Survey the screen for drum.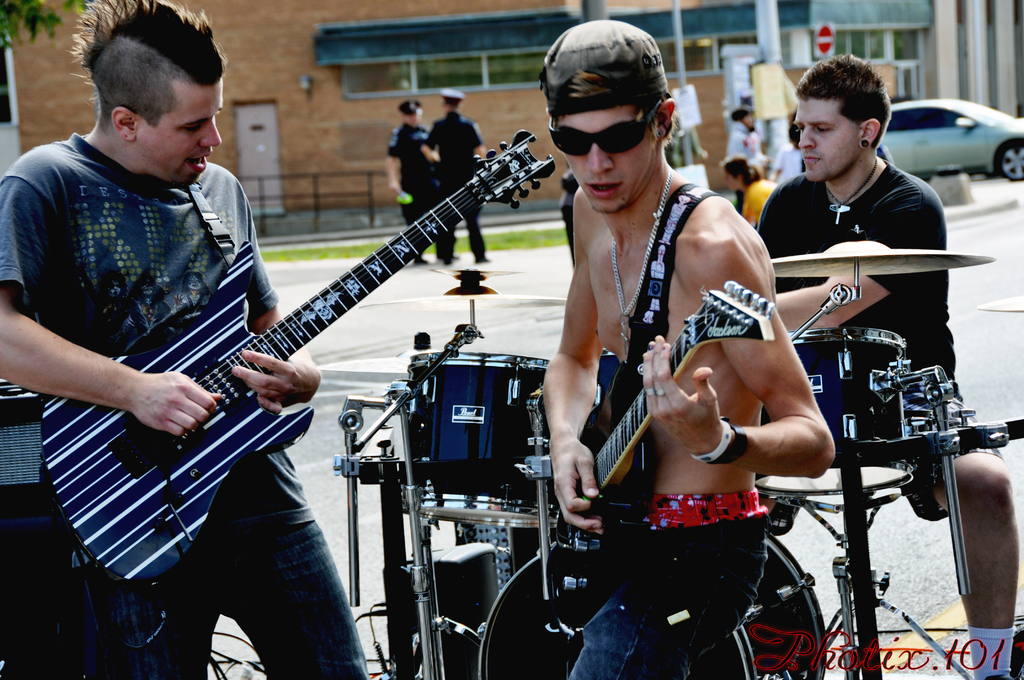
Survey found: {"left": 478, "top": 529, "right": 827, "bottom": 679}.
